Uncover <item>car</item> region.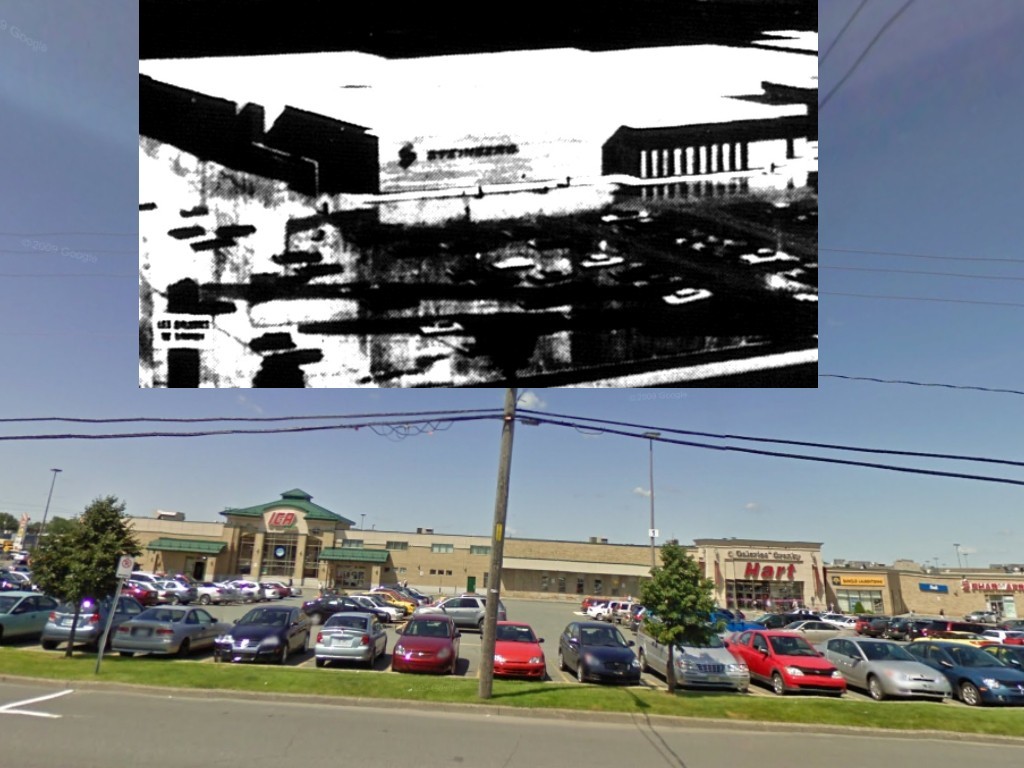
Uncovered: bbox(560, 621, 643, 684).
